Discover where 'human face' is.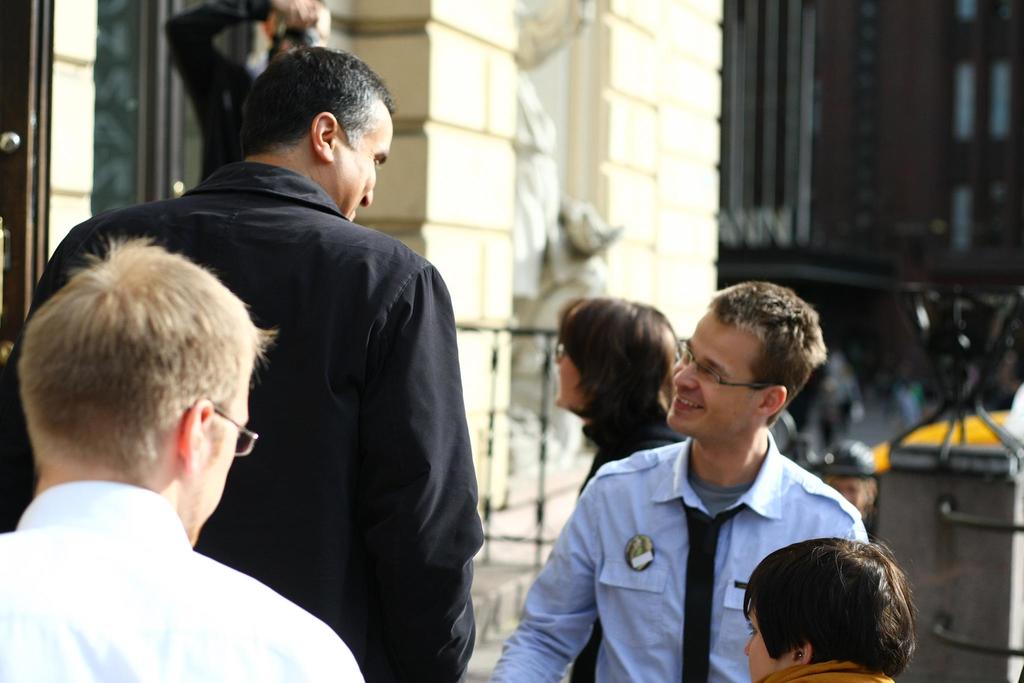
Discovered at box(559, 350, 587, 406).
